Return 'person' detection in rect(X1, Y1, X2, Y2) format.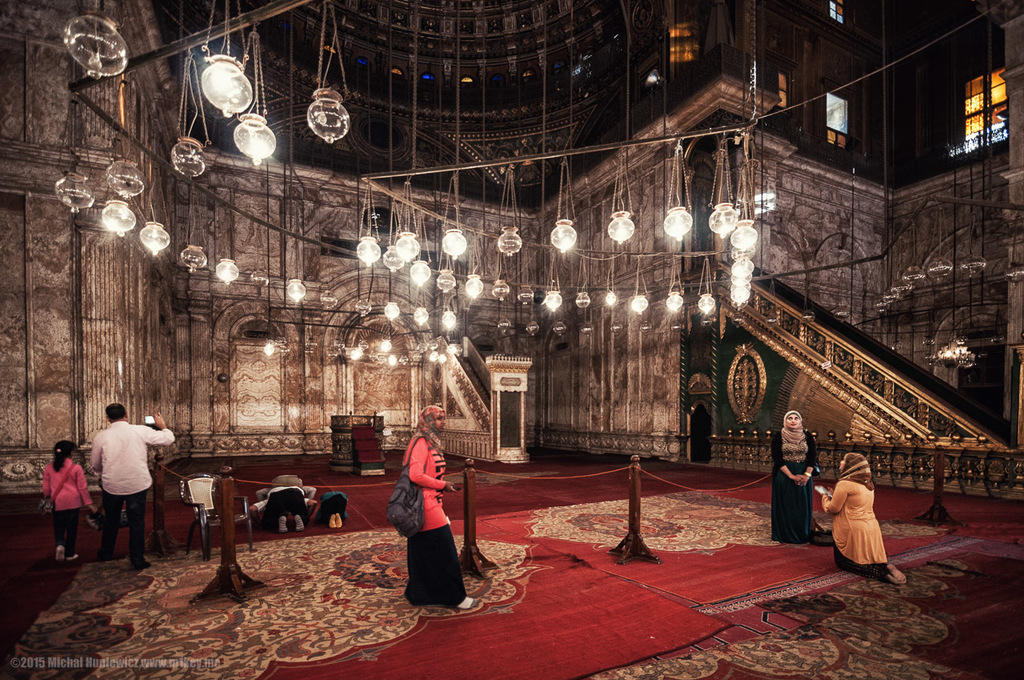
rect(93, 402, 175, 562).
